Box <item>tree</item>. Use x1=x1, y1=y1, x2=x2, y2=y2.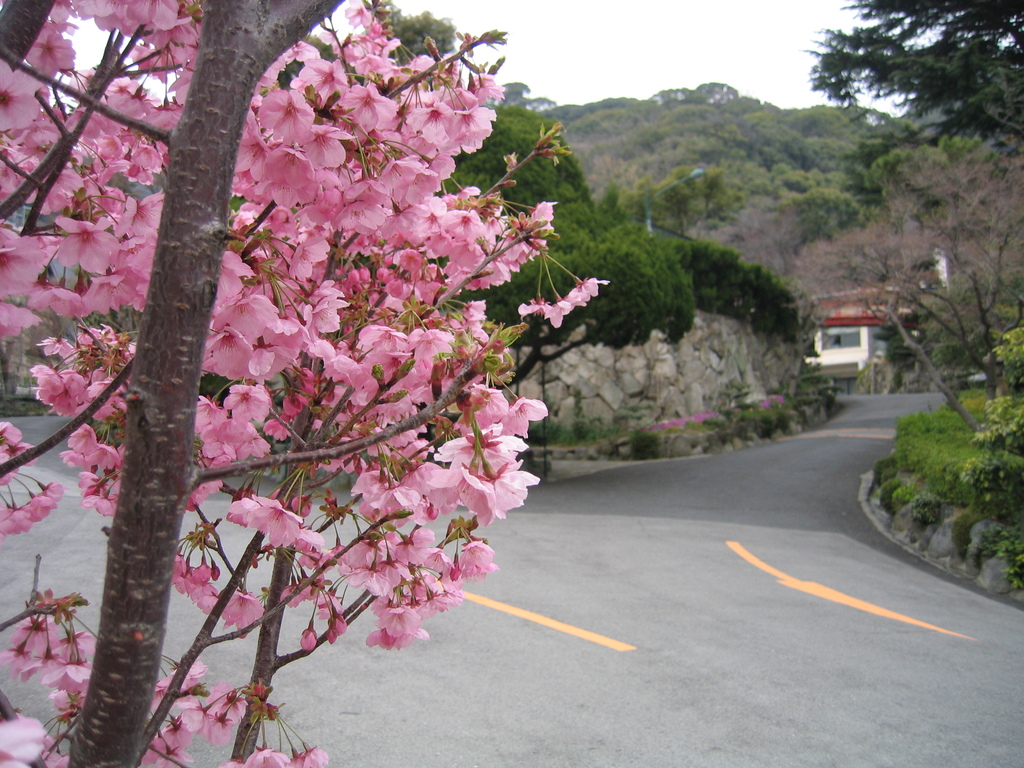
x1=627, y1=163, x2=719, y2=224.
